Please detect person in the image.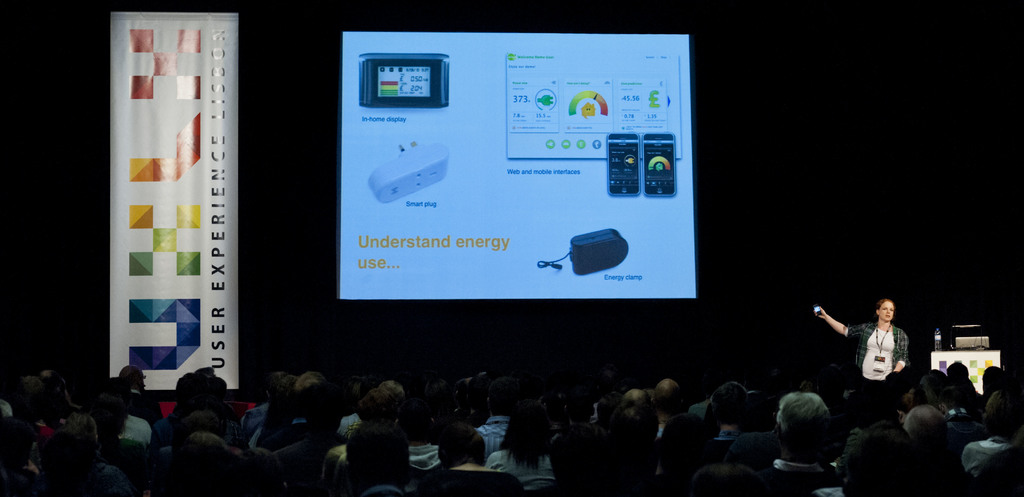
(954,360,980,418).
